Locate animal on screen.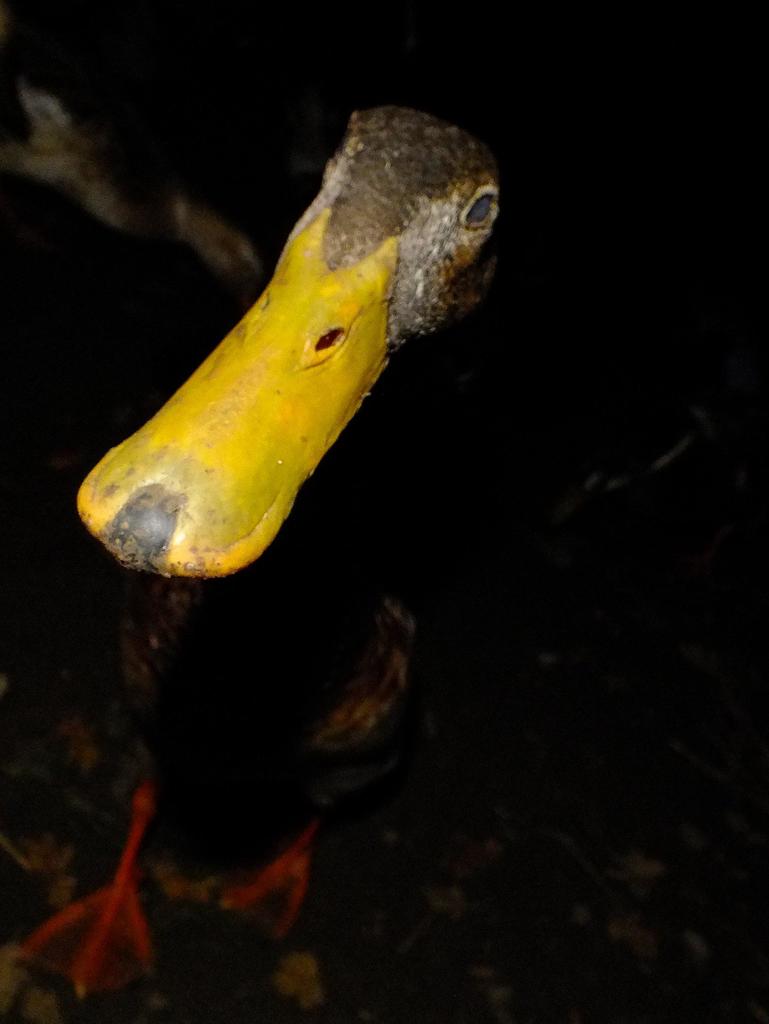
On screen at (left=5, top=102, right=501, bottom=1000).
